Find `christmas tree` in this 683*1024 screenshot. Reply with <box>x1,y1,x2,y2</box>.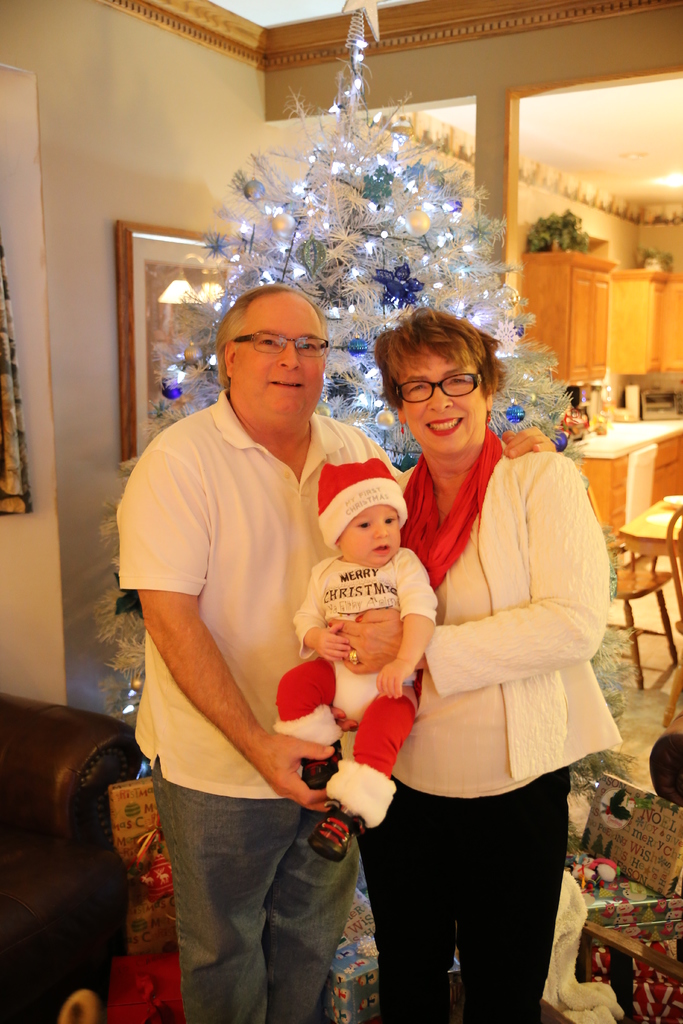
<box>117,36,576,781</box>.
